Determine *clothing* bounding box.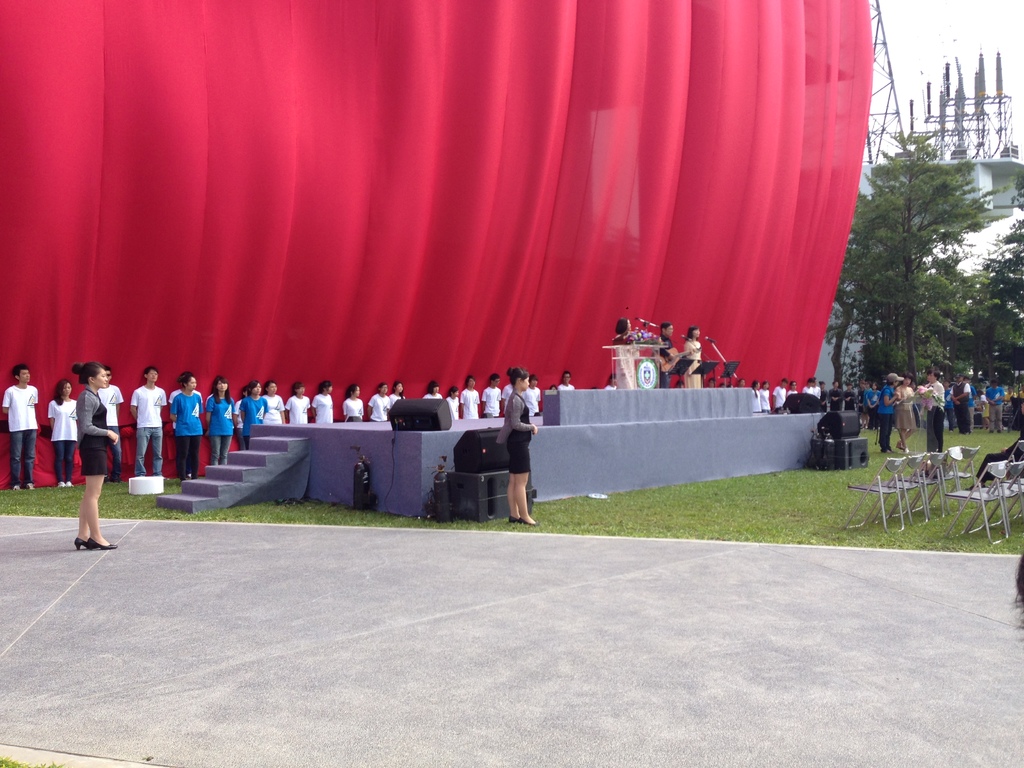
Determined: detection(267, 388, 283, 423).
